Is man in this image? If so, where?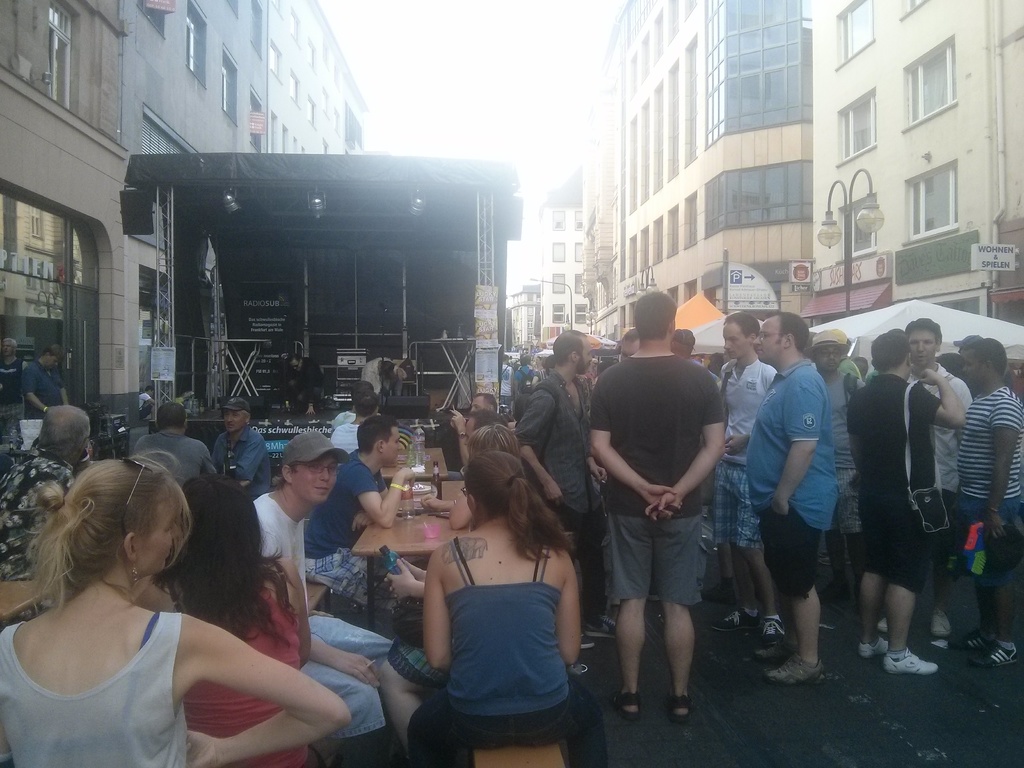
Yes, at [212,396,271,500].
